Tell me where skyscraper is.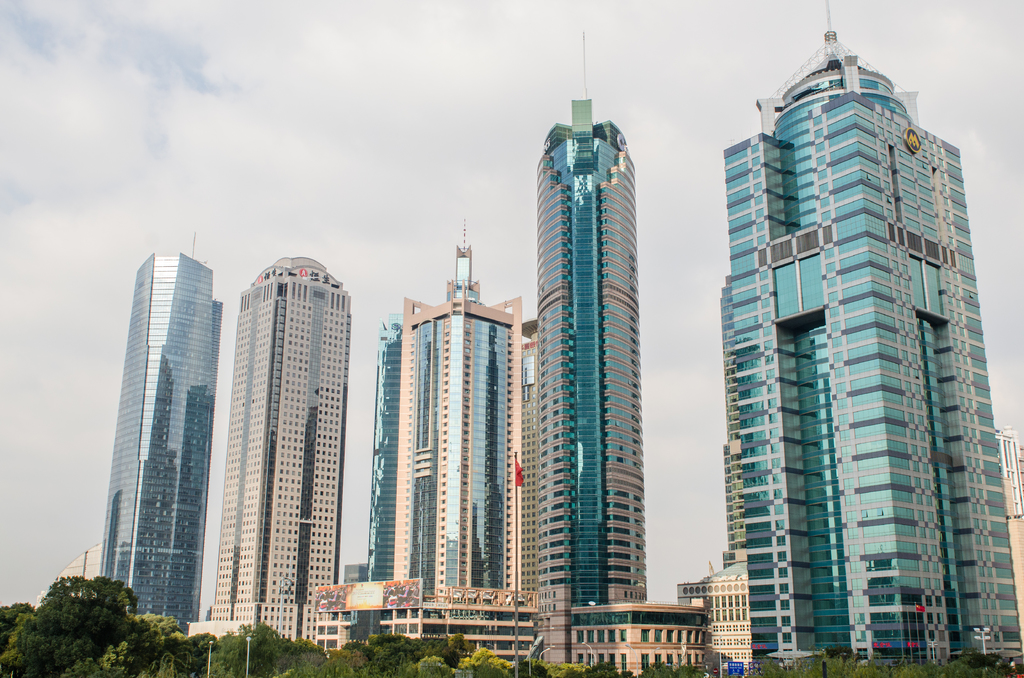
skyscraper is at l=184, t=254, r=351, b=652.
